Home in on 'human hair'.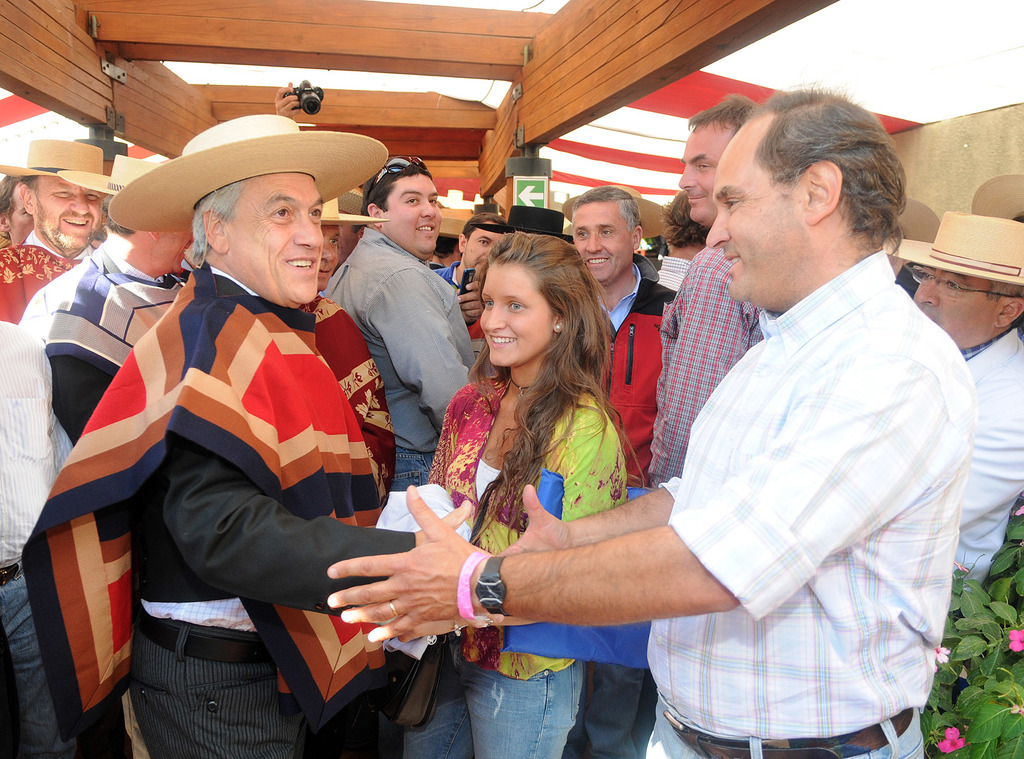
Homed in at 659,190,712,247.
